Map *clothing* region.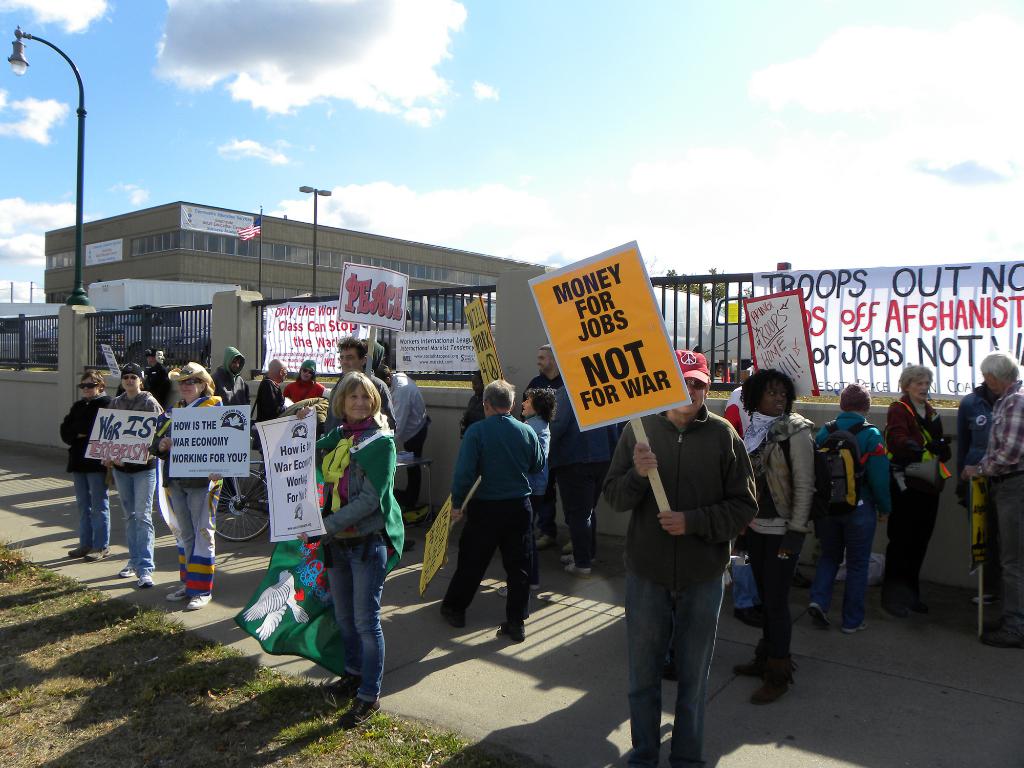
Mapped to [x1=740, y1=415, x2=812, y2=688].
